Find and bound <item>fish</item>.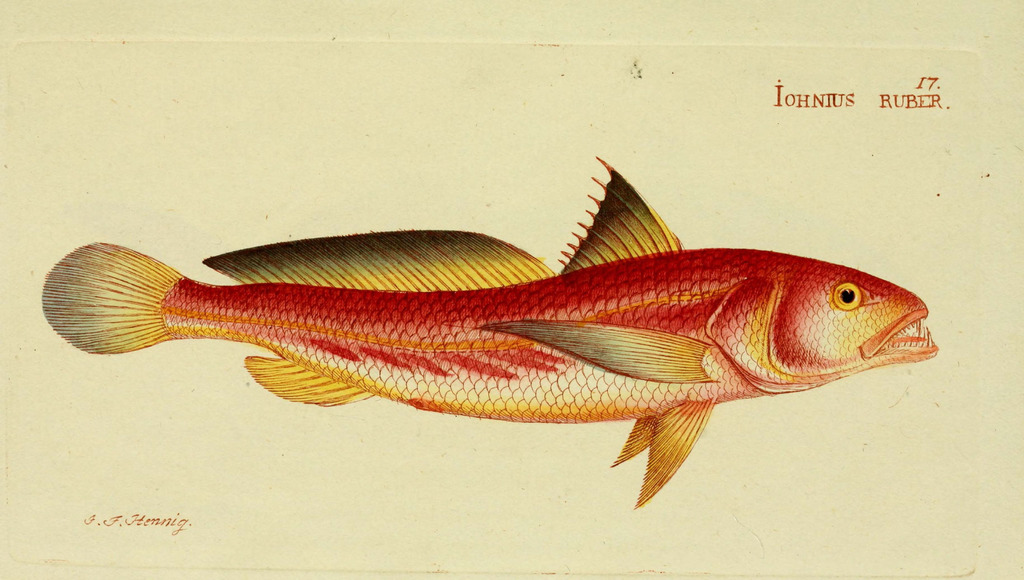
Bound: (x1=98, y1=157, x2=921, y2=489).
